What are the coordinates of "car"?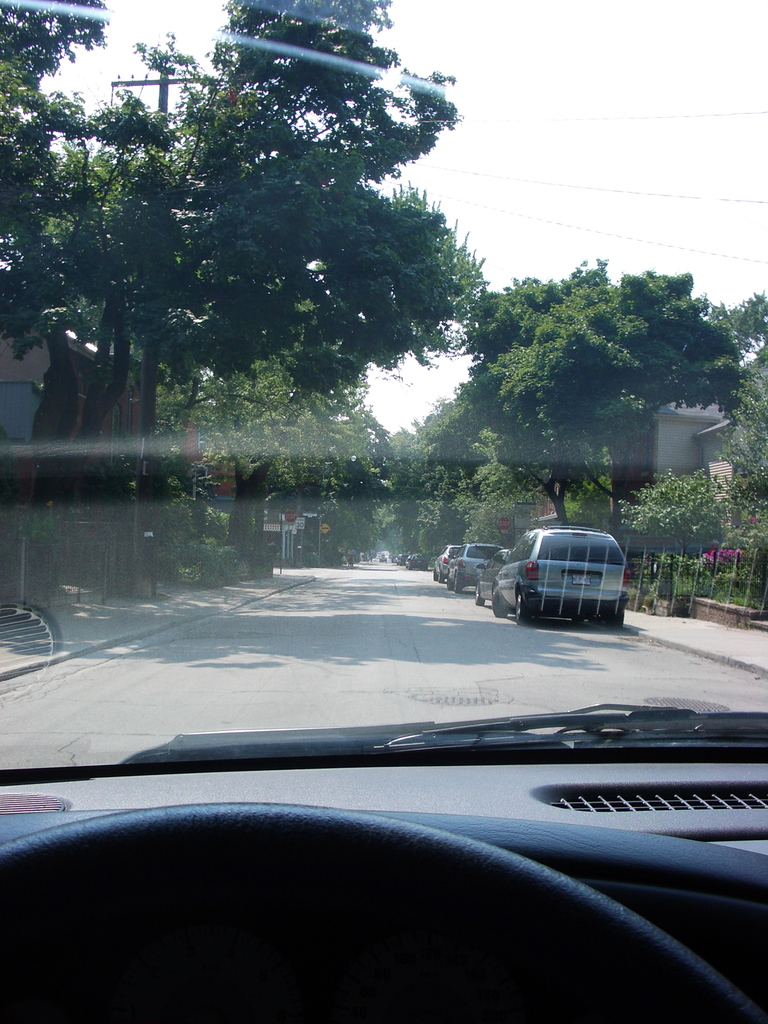
<region>392, 555, 397, 564</region>.
